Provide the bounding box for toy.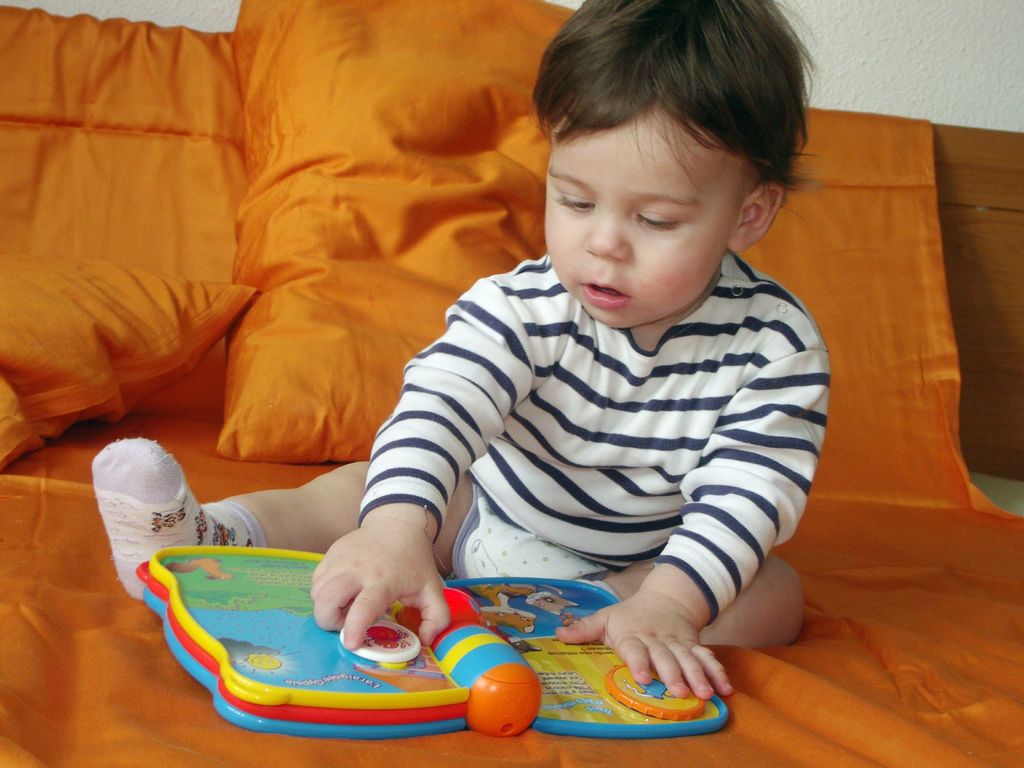
left=116, top=565, right=748, bottom=758.
